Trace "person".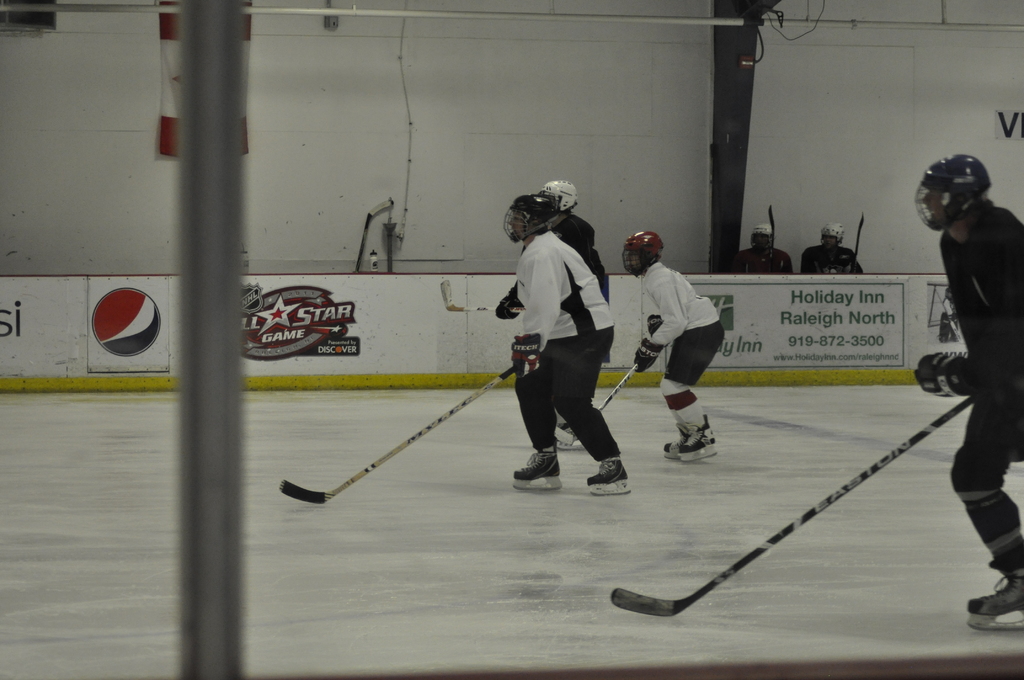
Traced to Rect(906, 156, 1023, 614).
